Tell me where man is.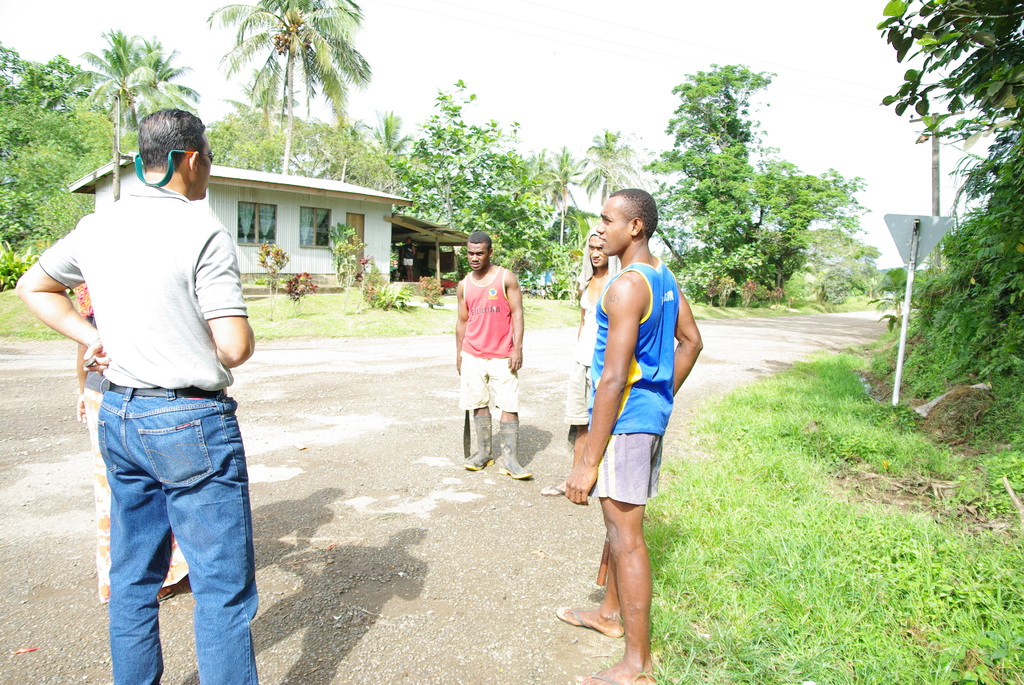
man is at l=559, t=185, r=706, b=684.
